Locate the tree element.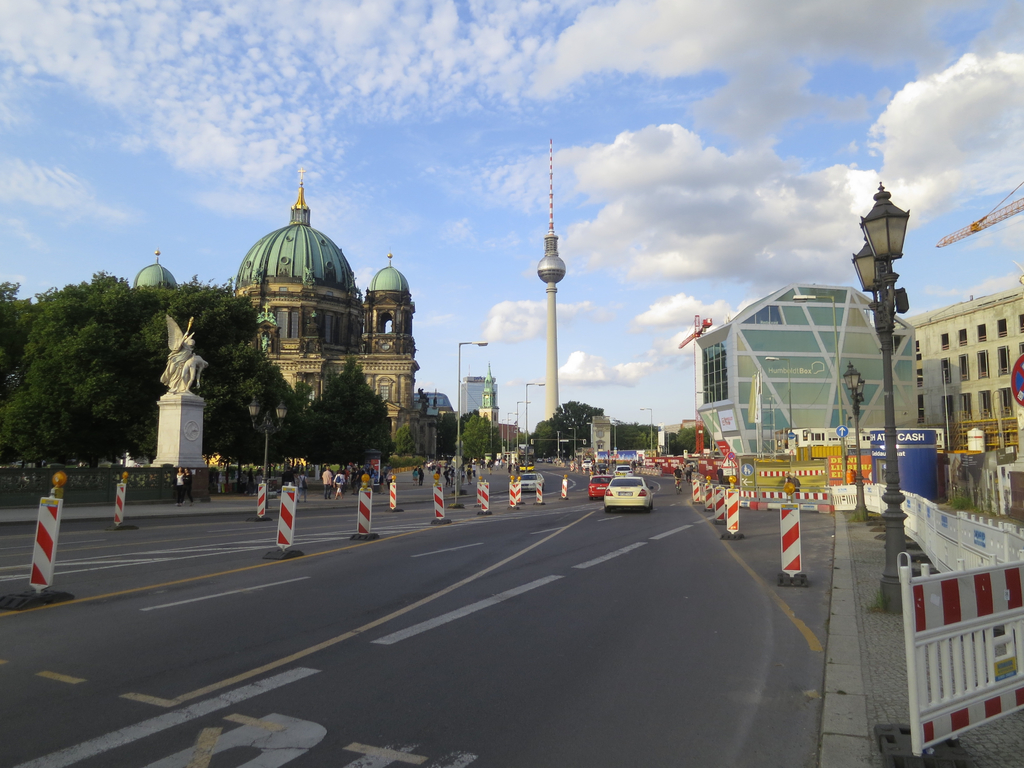
Element bbox: [left=387, top=420, right=432, bottom=463].
